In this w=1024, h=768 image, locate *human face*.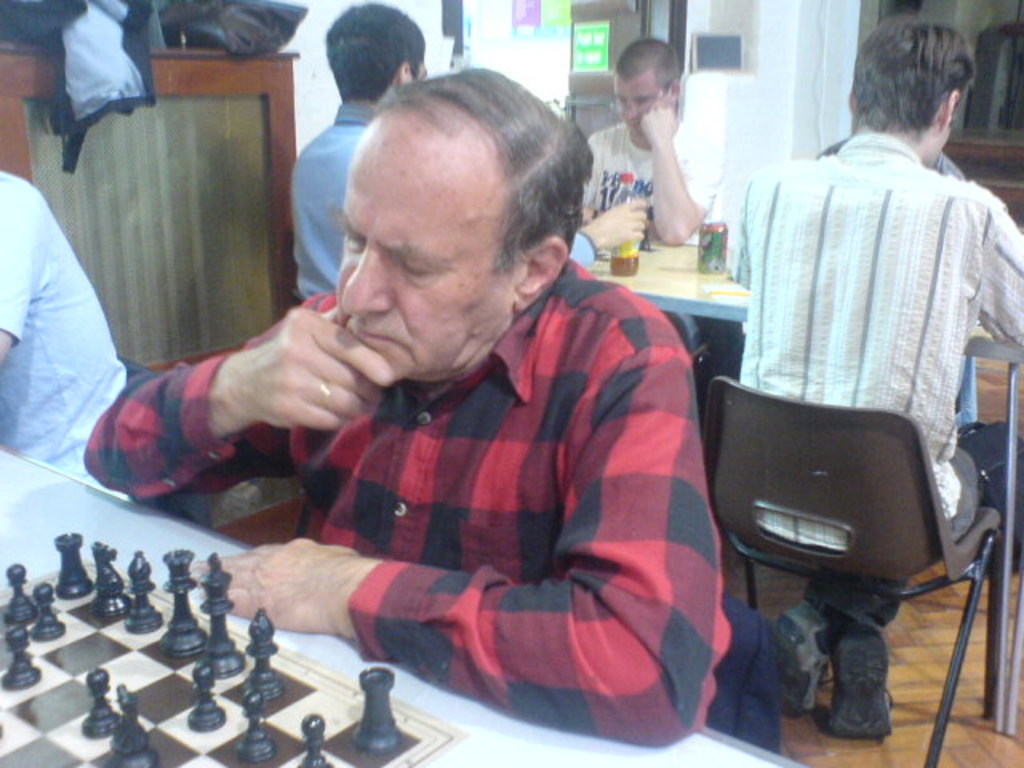
Bounding box: bbox=(334, 109, 518, 381).
